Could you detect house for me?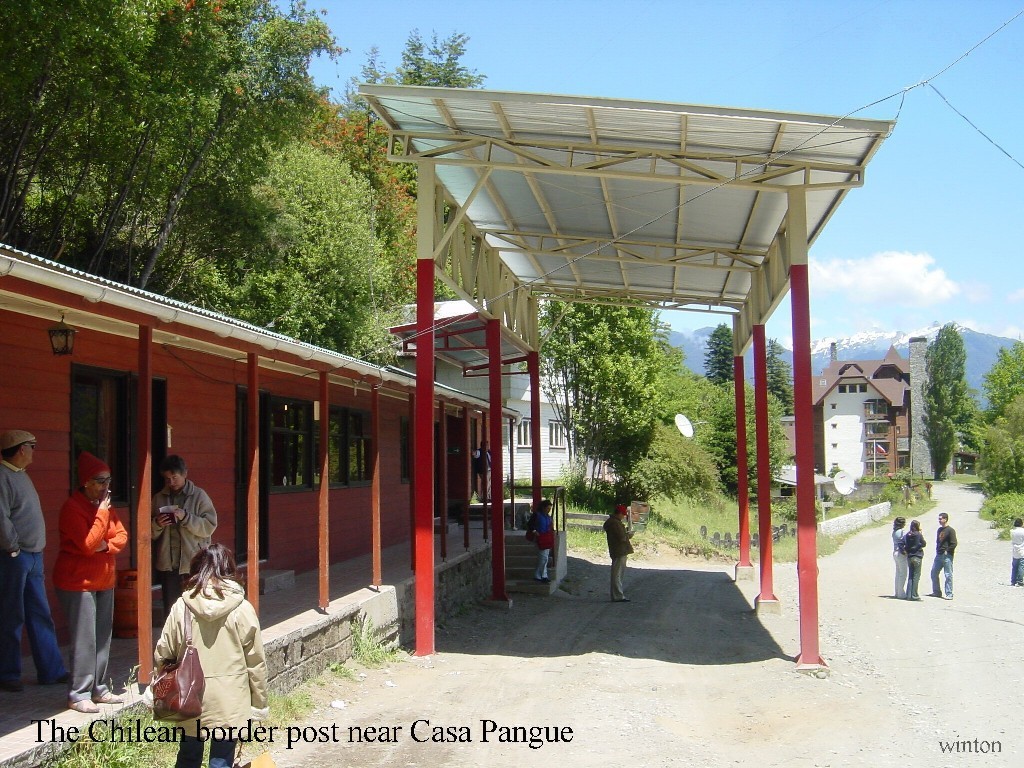
Detection result: box(0, 239, 538, 767).
